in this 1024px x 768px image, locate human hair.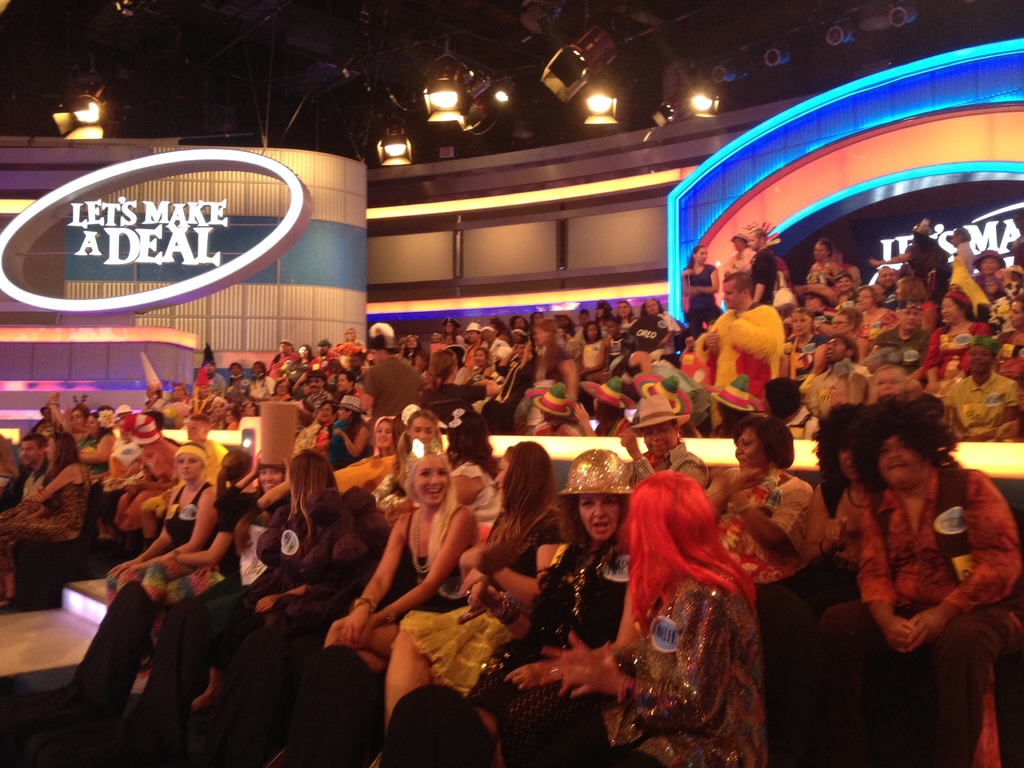
Bounding box: {"left": 749, "top": 225, "right": 768, "bottom": 238}.
